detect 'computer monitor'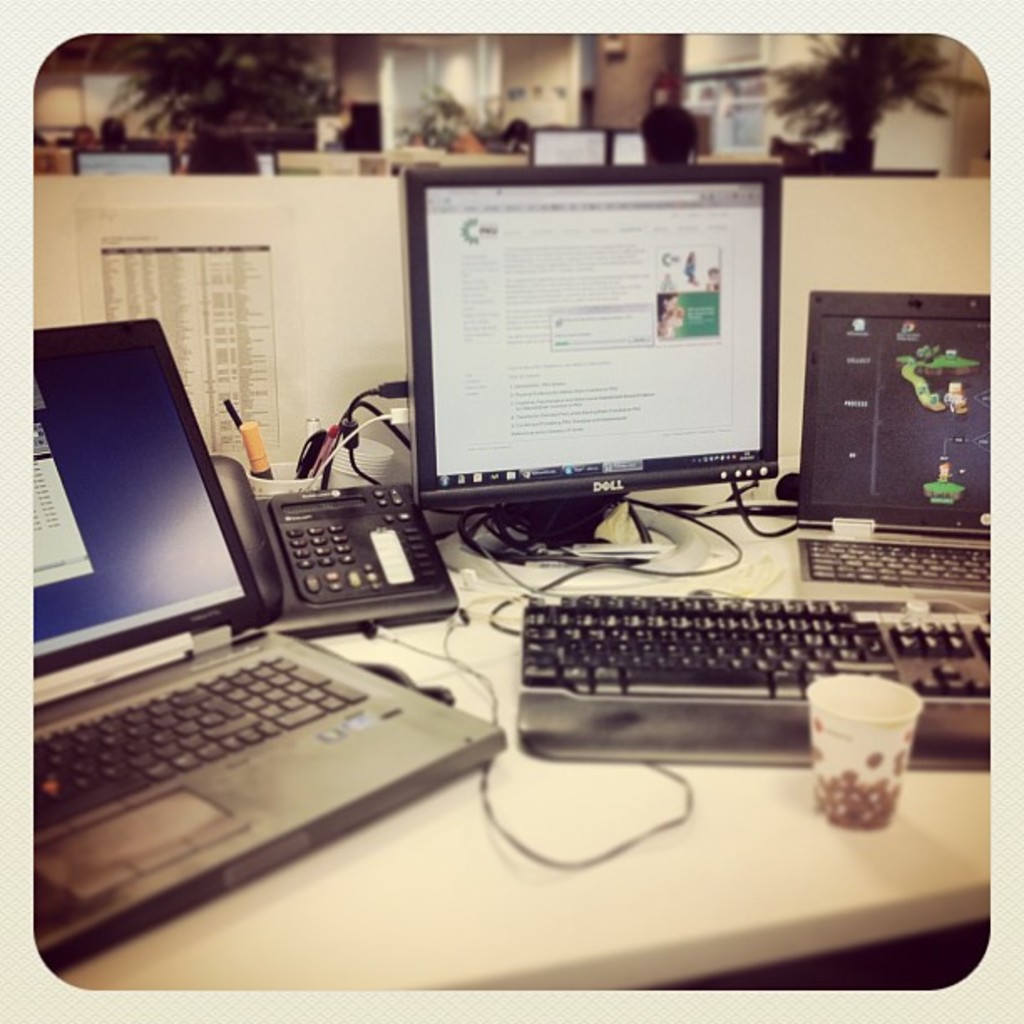
<bbox>405, 166, 790, 566</bbox>
